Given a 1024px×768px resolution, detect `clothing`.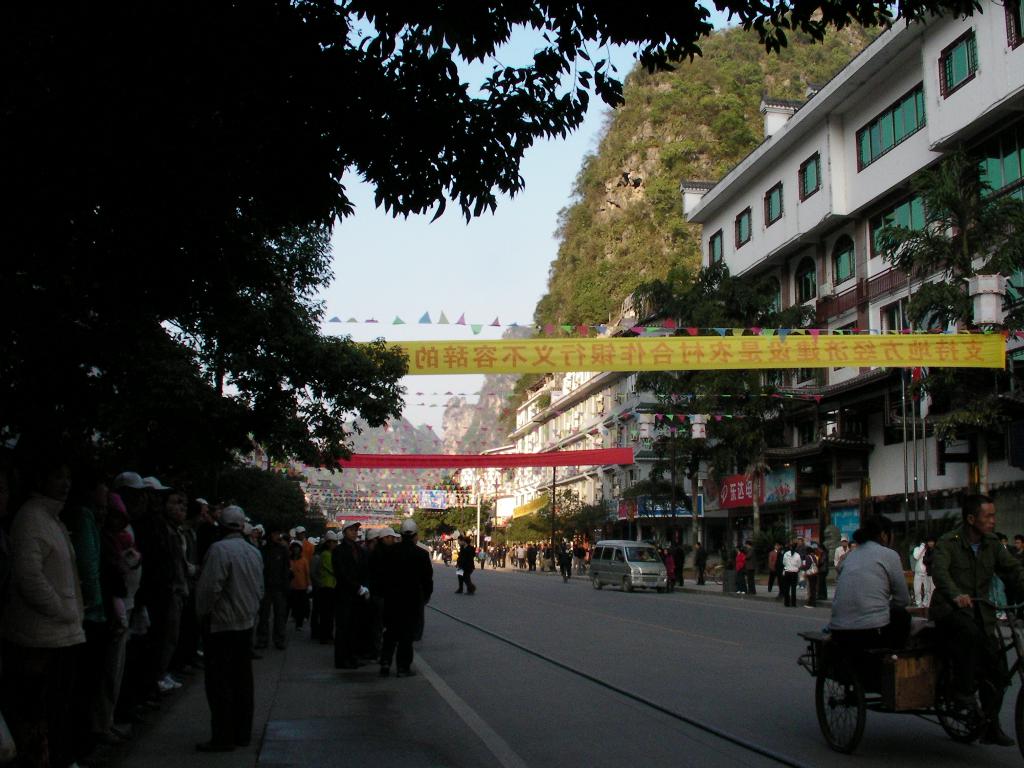
x1=291, y1=556, x2=308, y2=596.
